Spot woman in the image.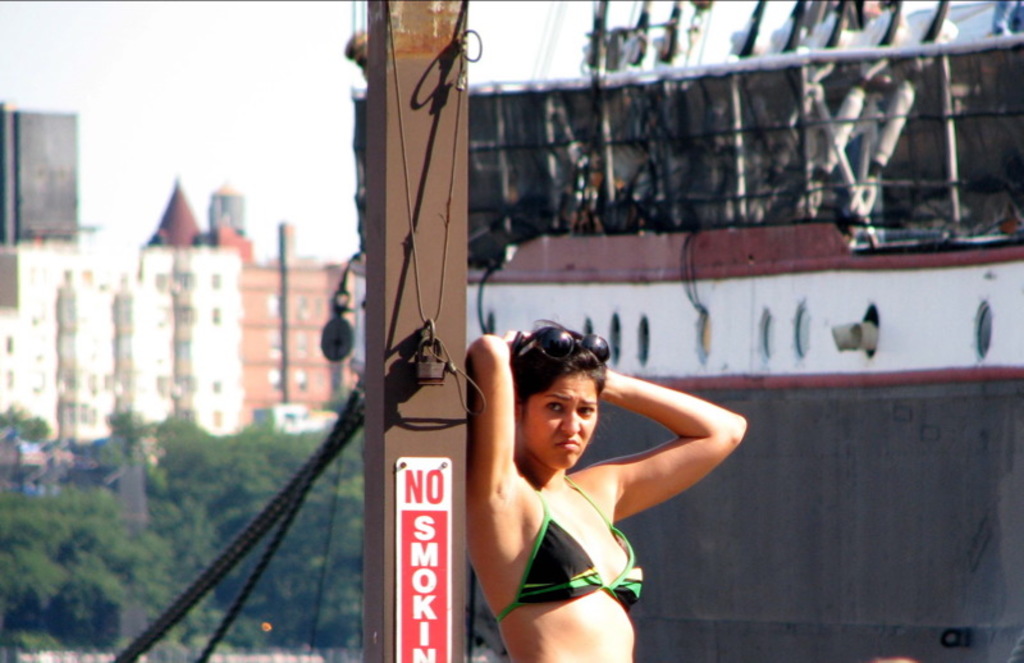
woman found at select_region(467, 325, 748, 662).
